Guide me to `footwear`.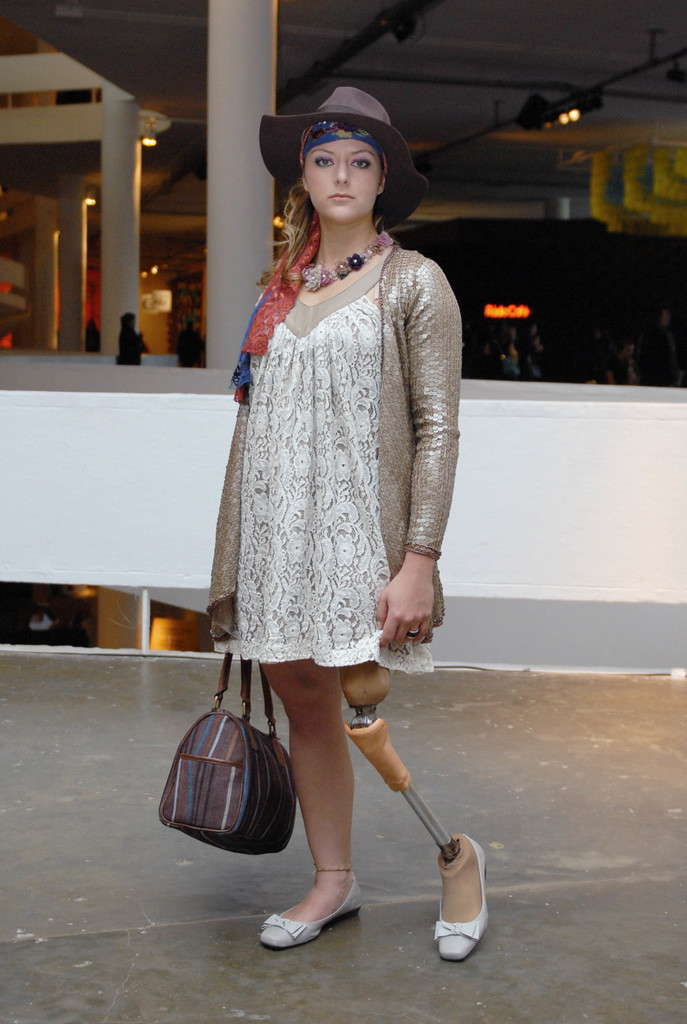
Guidance: <bbox>257, 872, 376, 949</bbox>.
